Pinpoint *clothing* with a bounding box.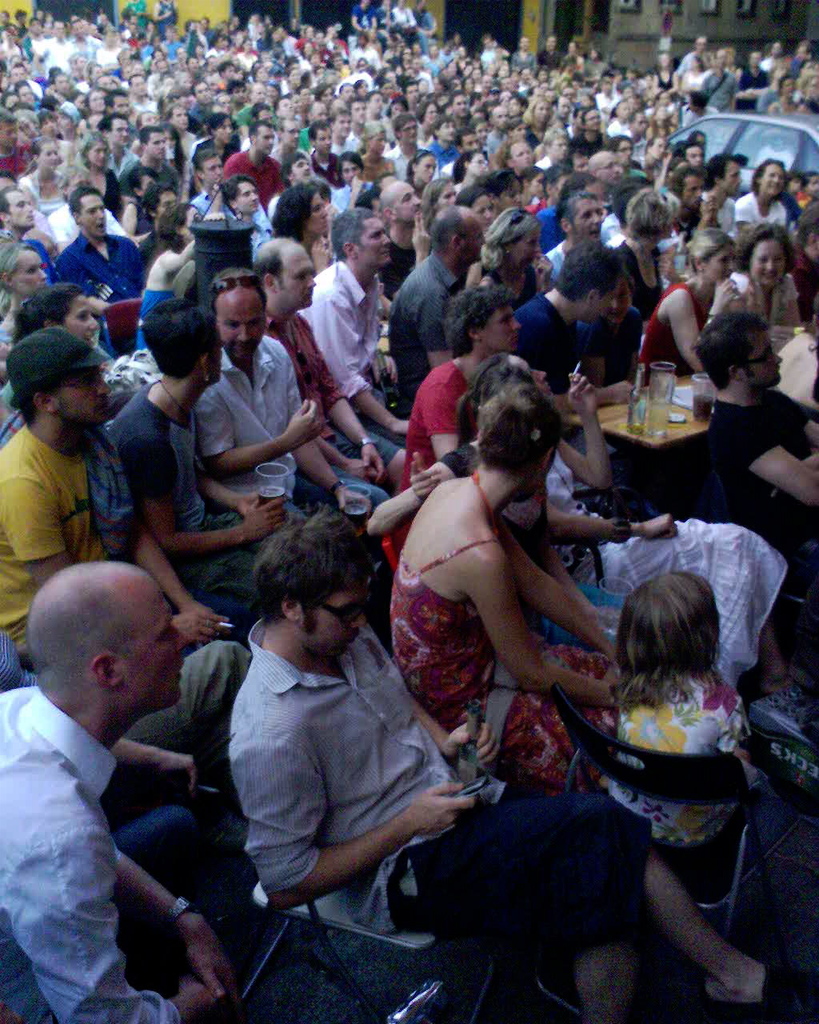
(725, 269, 794, 348).
